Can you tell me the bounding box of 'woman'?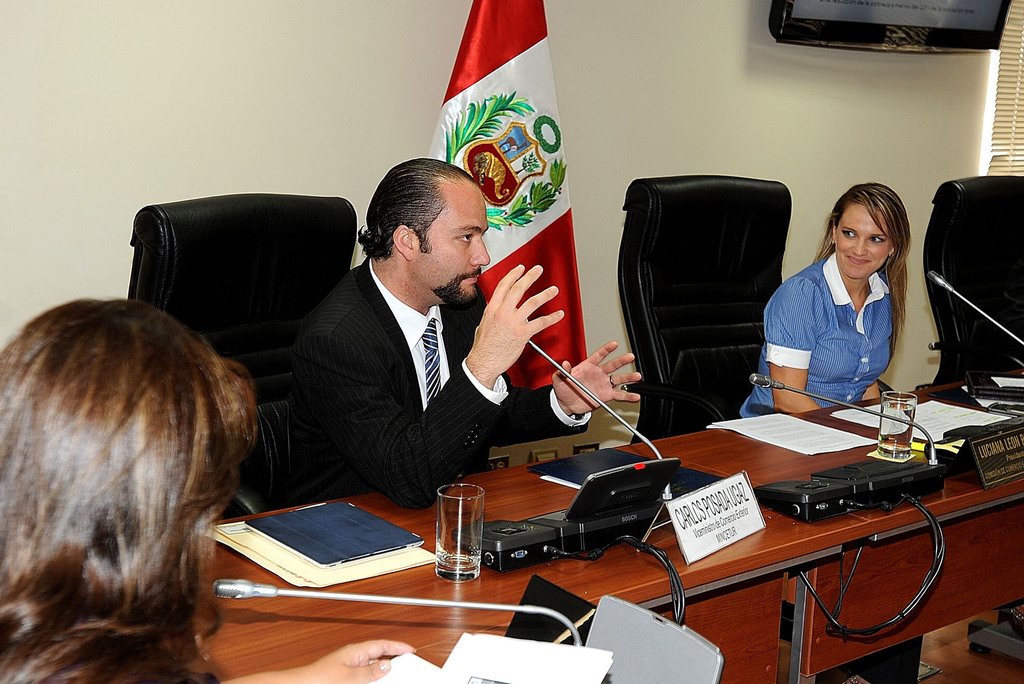
rect(0, 298, 416, 683).
